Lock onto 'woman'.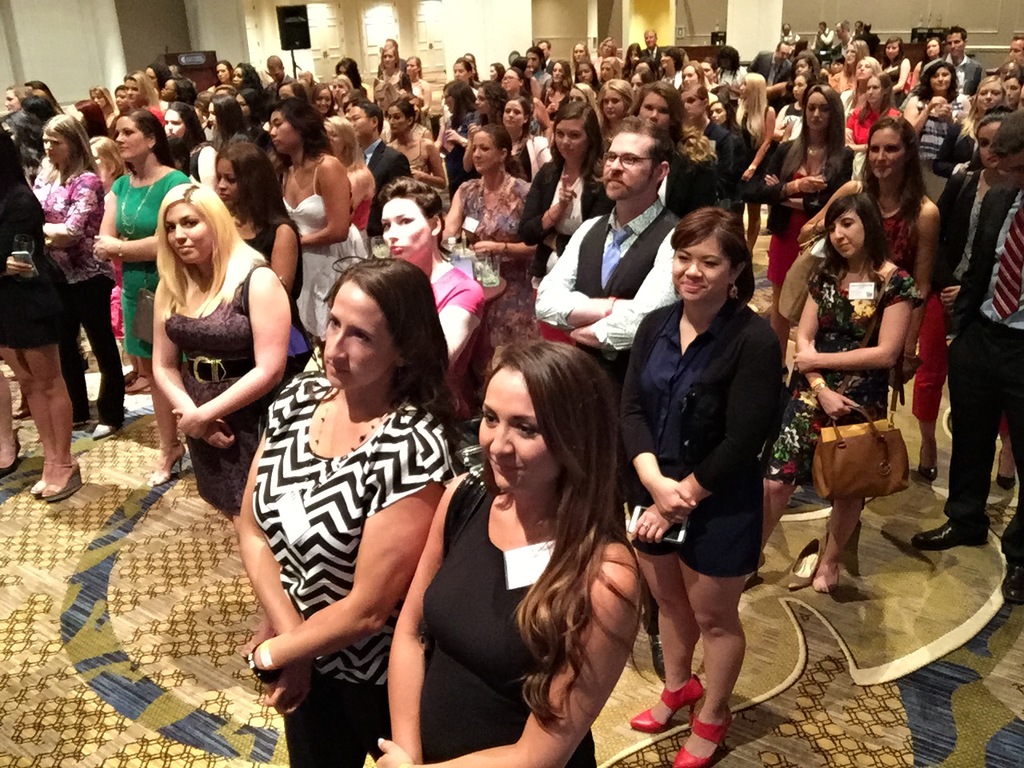
Locked: 461/74/506/174.
